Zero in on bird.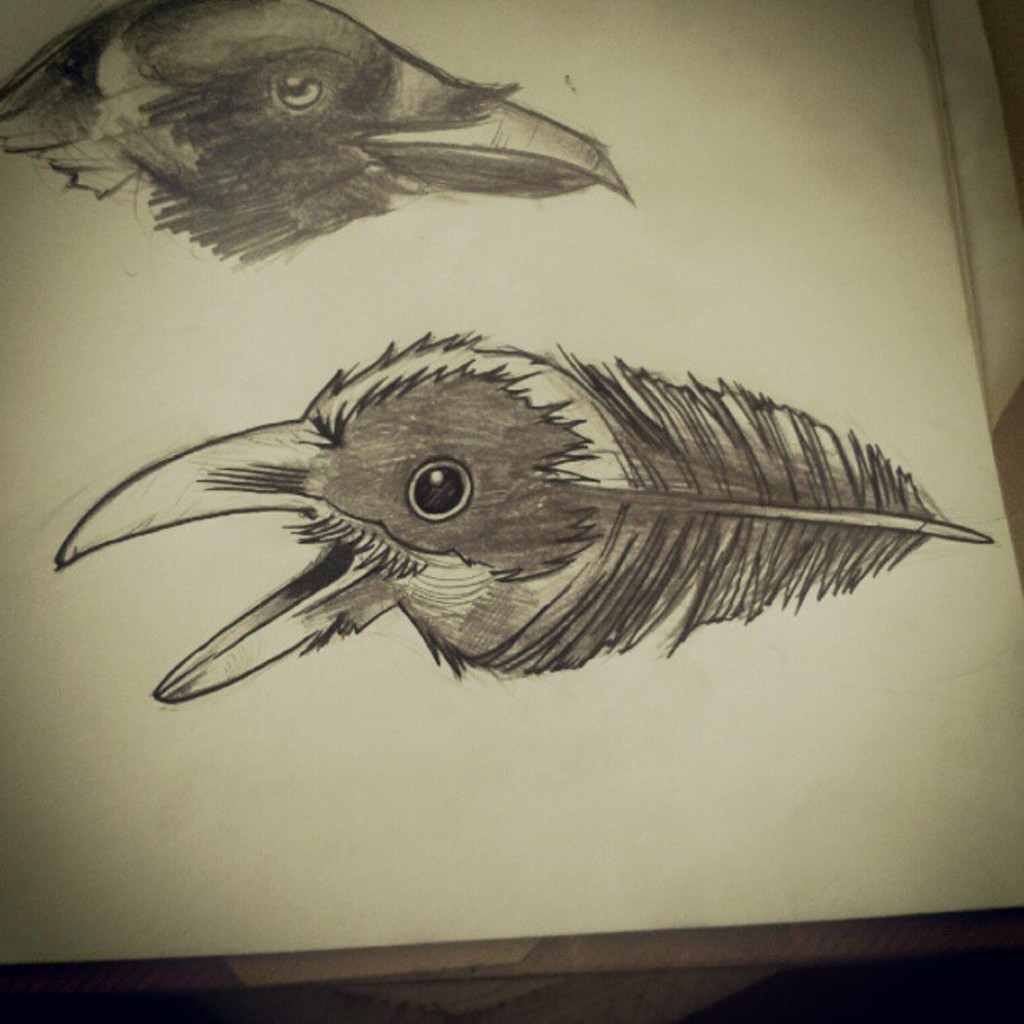
Zeroed in: BBox(0, 0, 631, 268).
